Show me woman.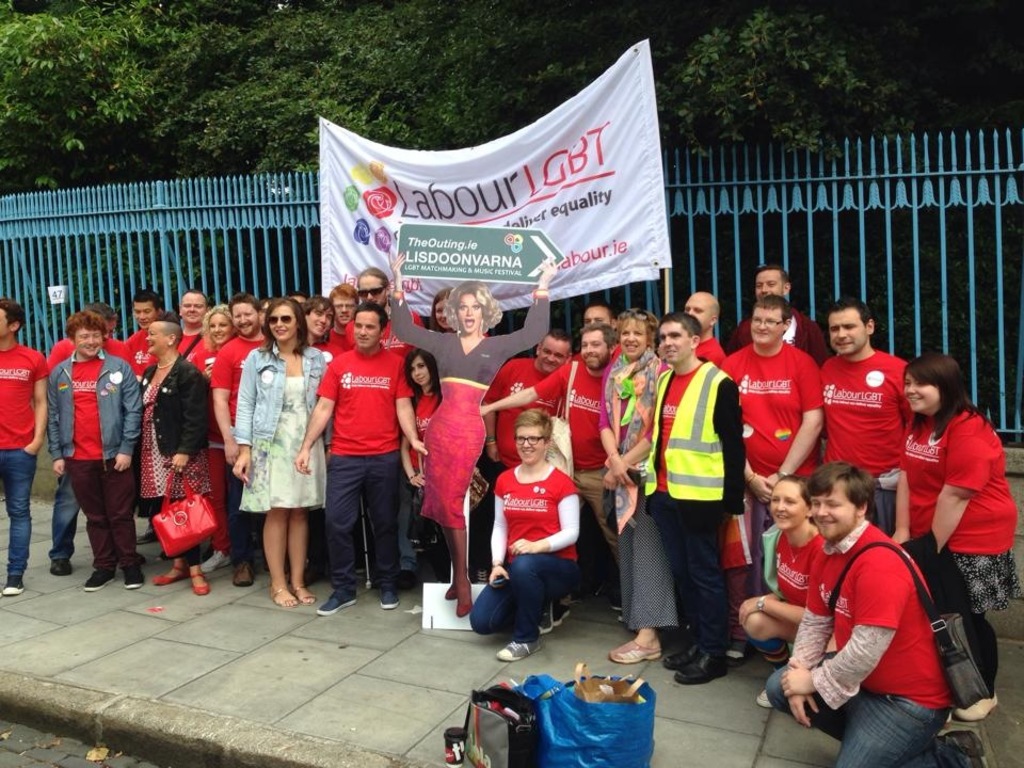
woman is here: [x1=889, y1=352, x2=1020, y2=722].
